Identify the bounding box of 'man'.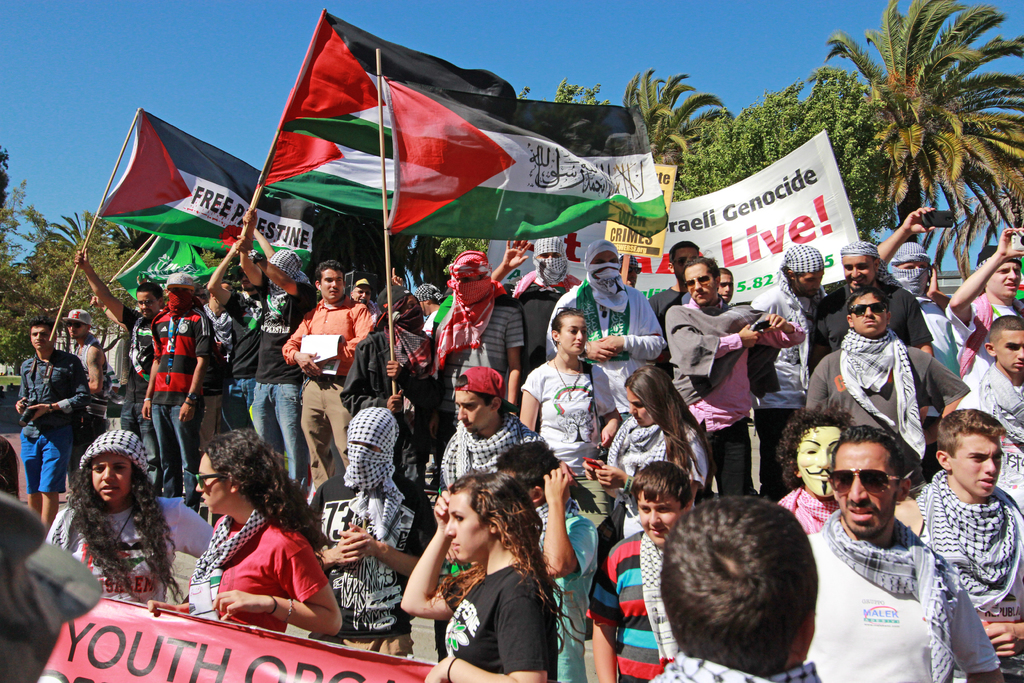
[716,265,735,305].
